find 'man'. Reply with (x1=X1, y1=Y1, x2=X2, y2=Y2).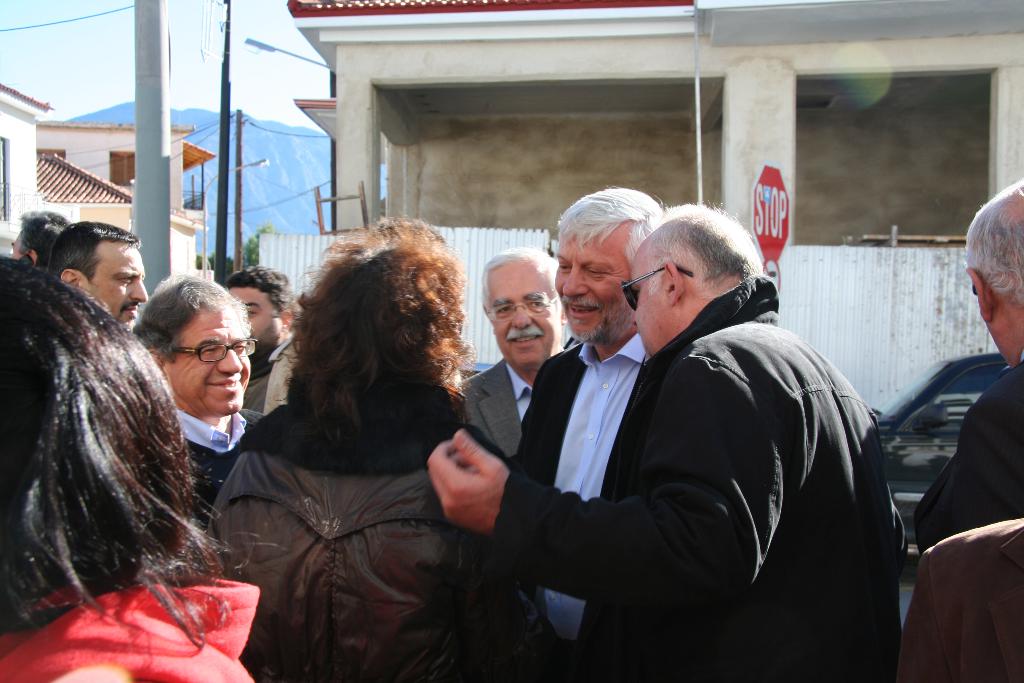
(x1=424, y1=199, x2=906, y2=682).
